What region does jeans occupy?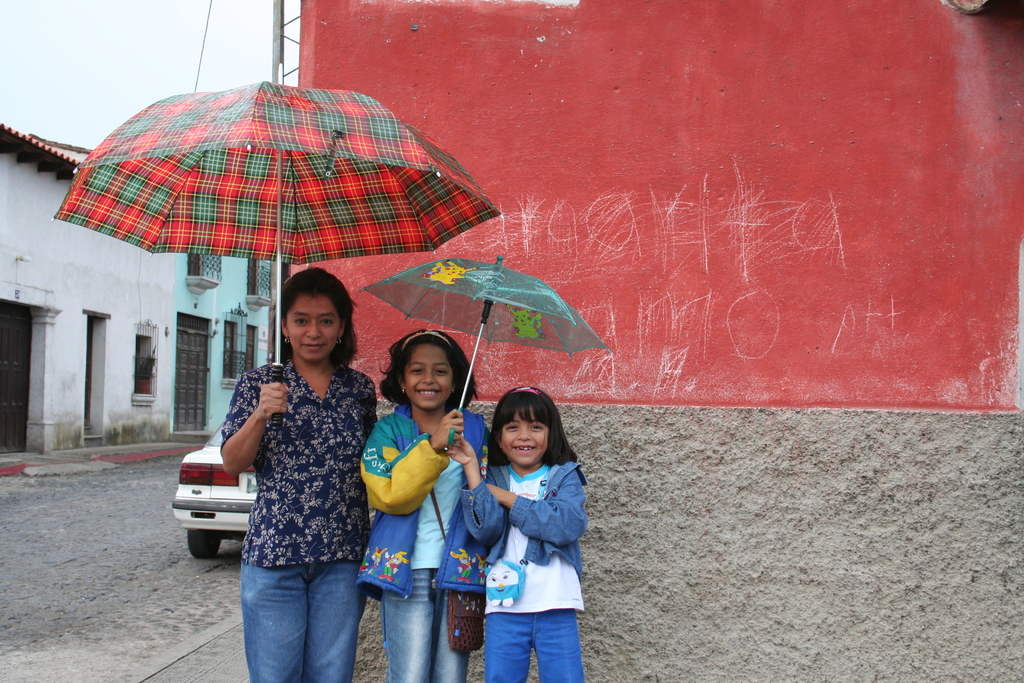
crop(384, 573, 473, 682).
